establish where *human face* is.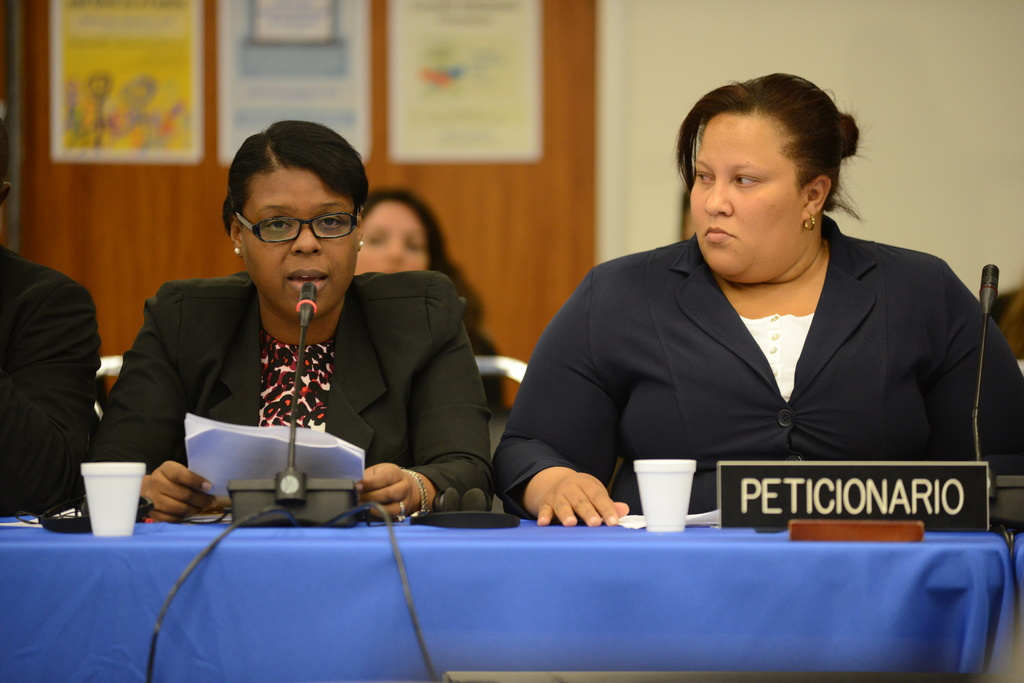
Established at (355, 202, 428, 277).
